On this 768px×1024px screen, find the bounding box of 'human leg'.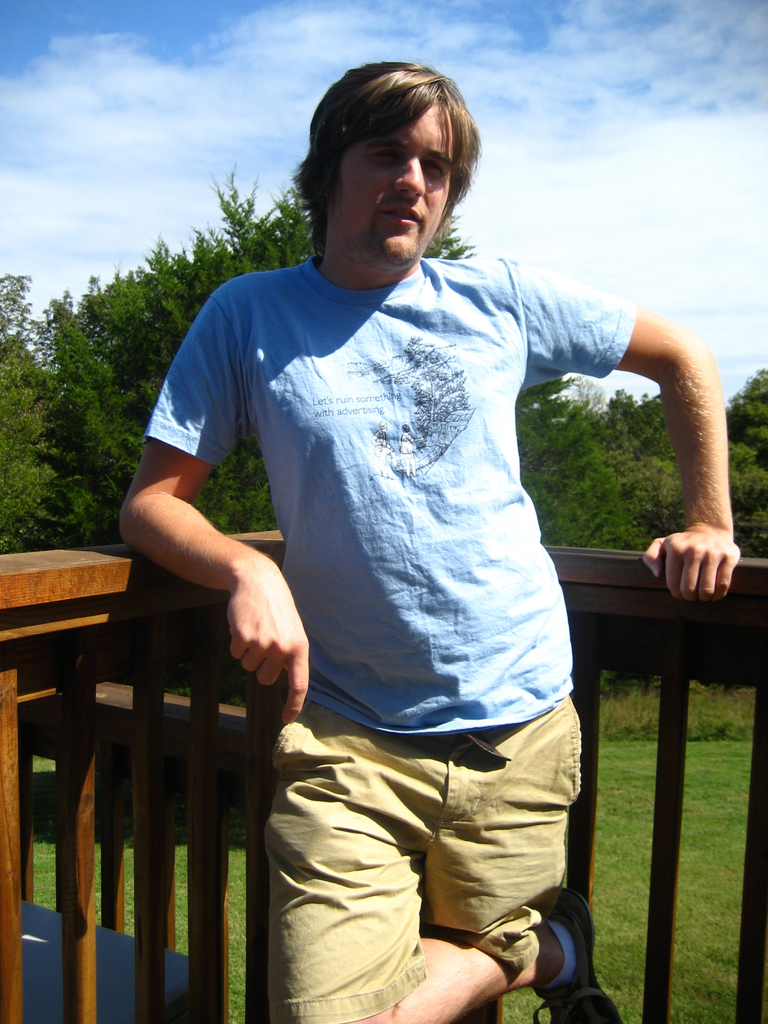
Bounding box: bbox=[264, 671, 621, 1023].
